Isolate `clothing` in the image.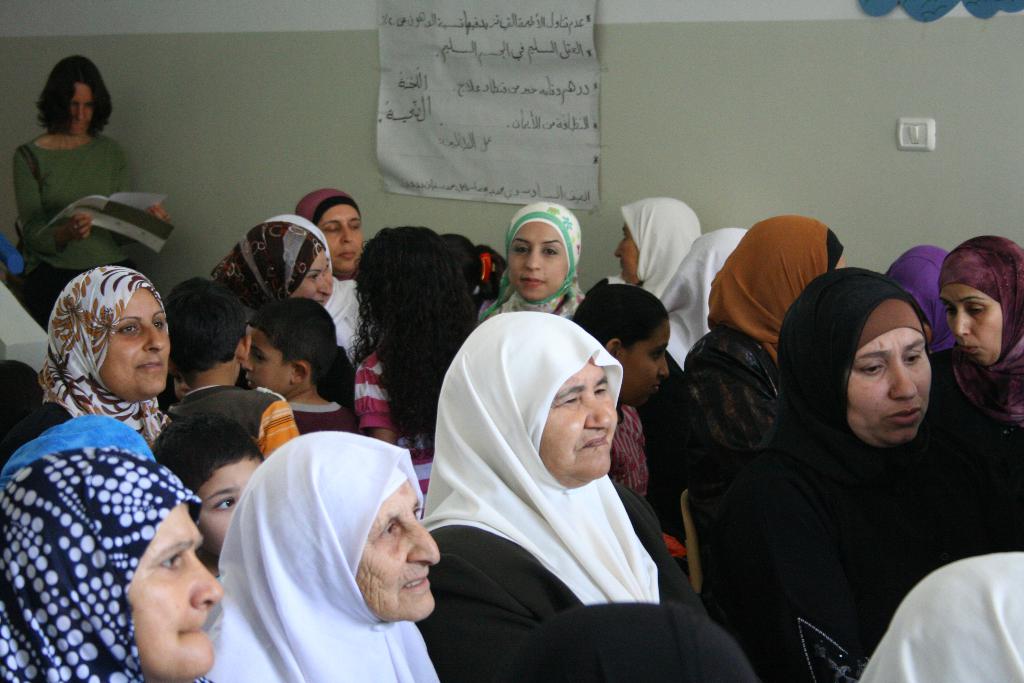
Isolated region: <box>217,228,325,313</box>.
